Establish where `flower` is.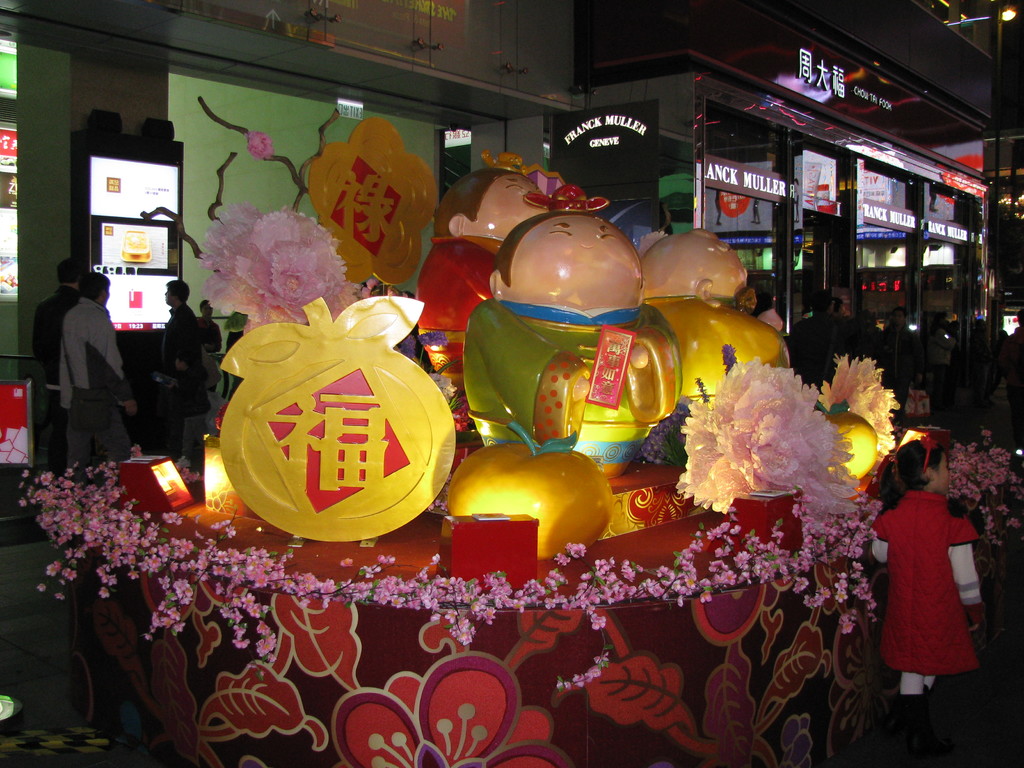
Established at 398:335:417:360.
